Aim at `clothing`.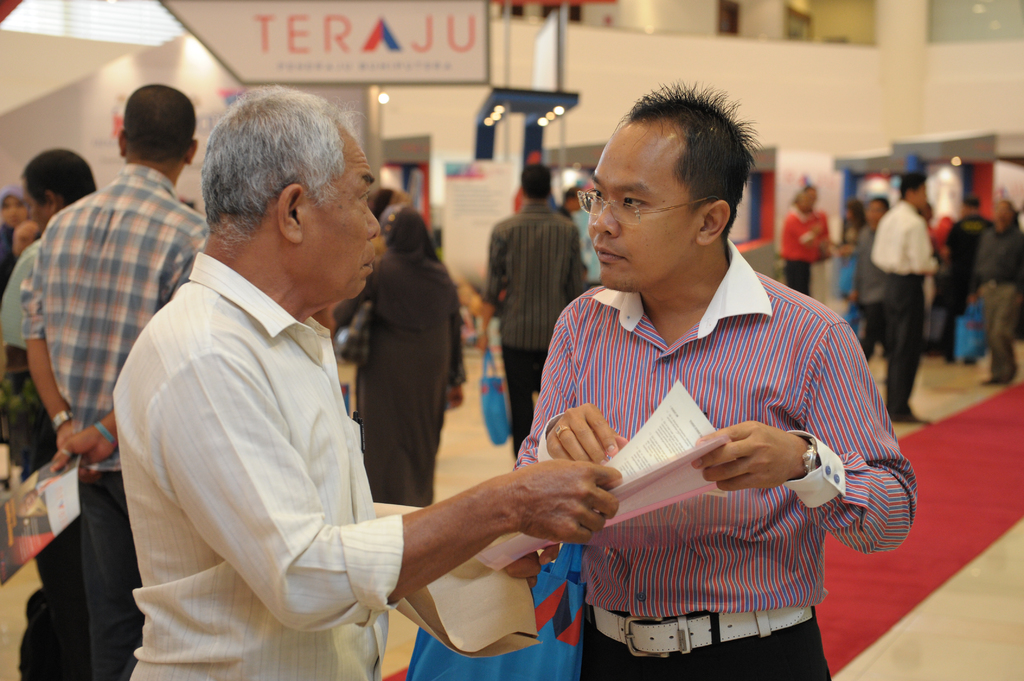
Aimed at detection(19, 163, 210, 680).
